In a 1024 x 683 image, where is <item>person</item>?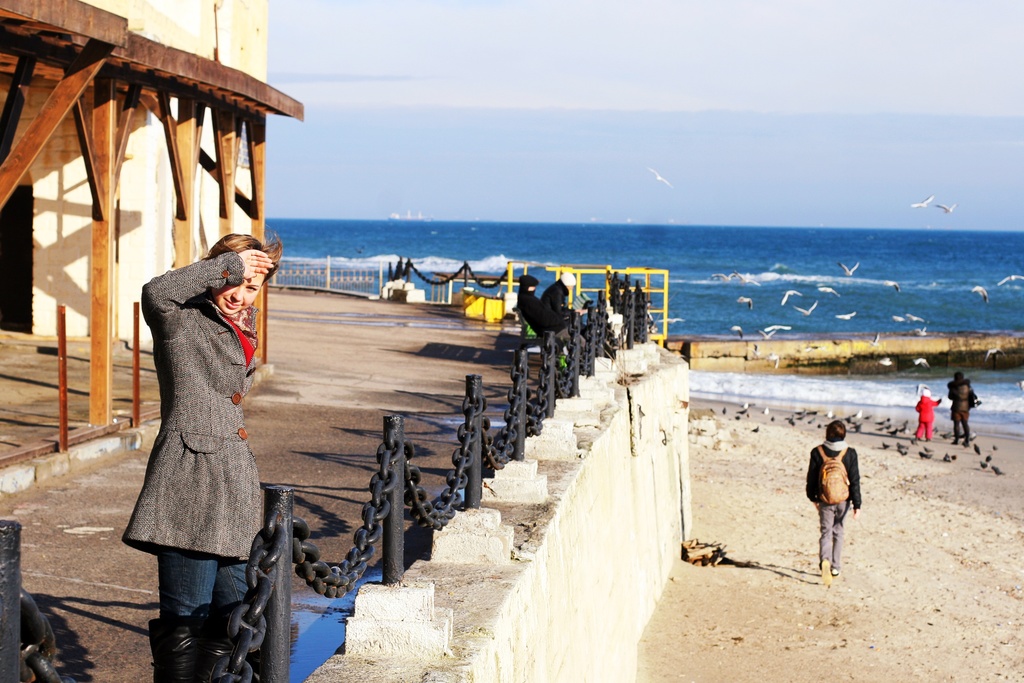
(120, 236, 284, 680).
